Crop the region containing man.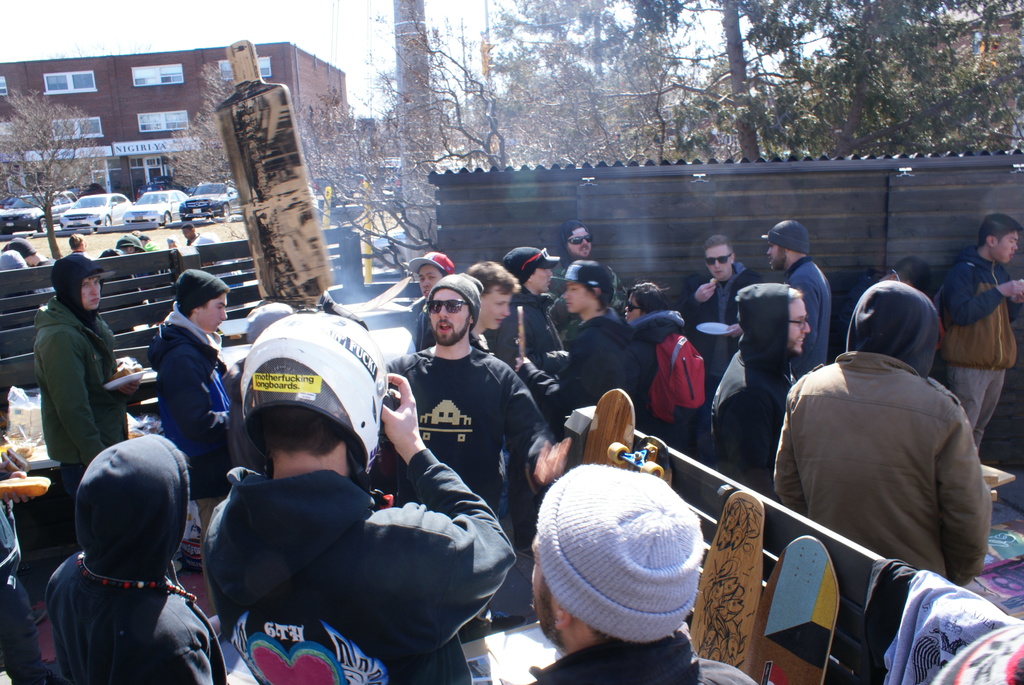
Crop region: [x1=521, y1=456, x2=754, y2=684].
